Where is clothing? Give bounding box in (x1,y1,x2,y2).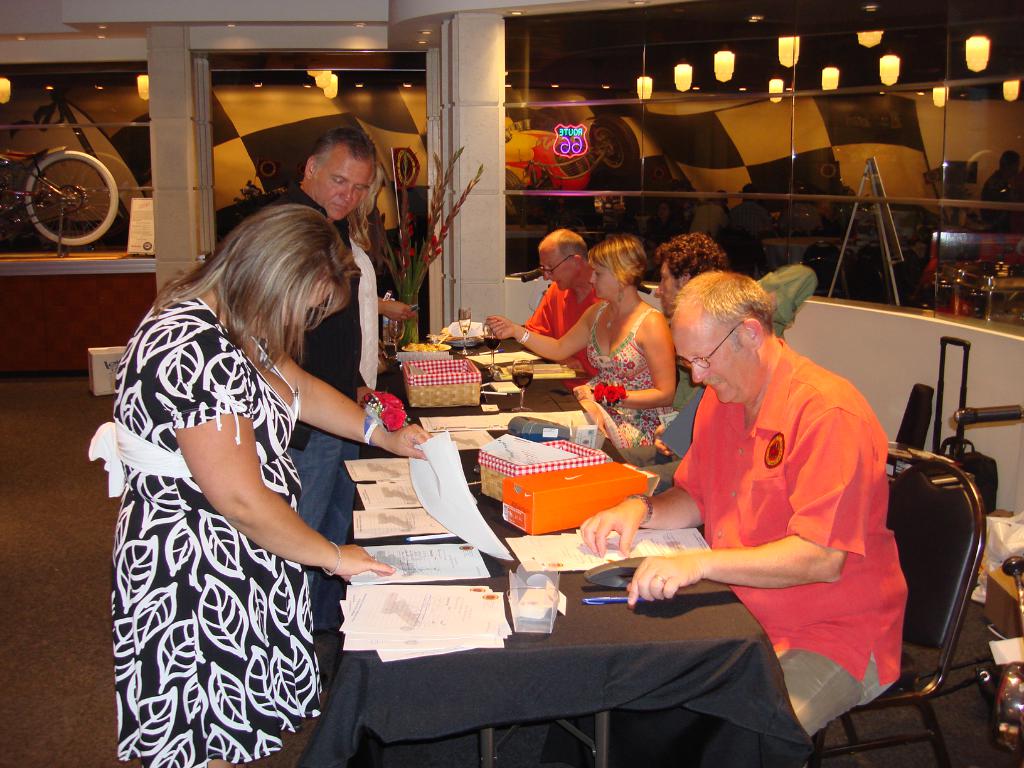
(523,282,599,400).
